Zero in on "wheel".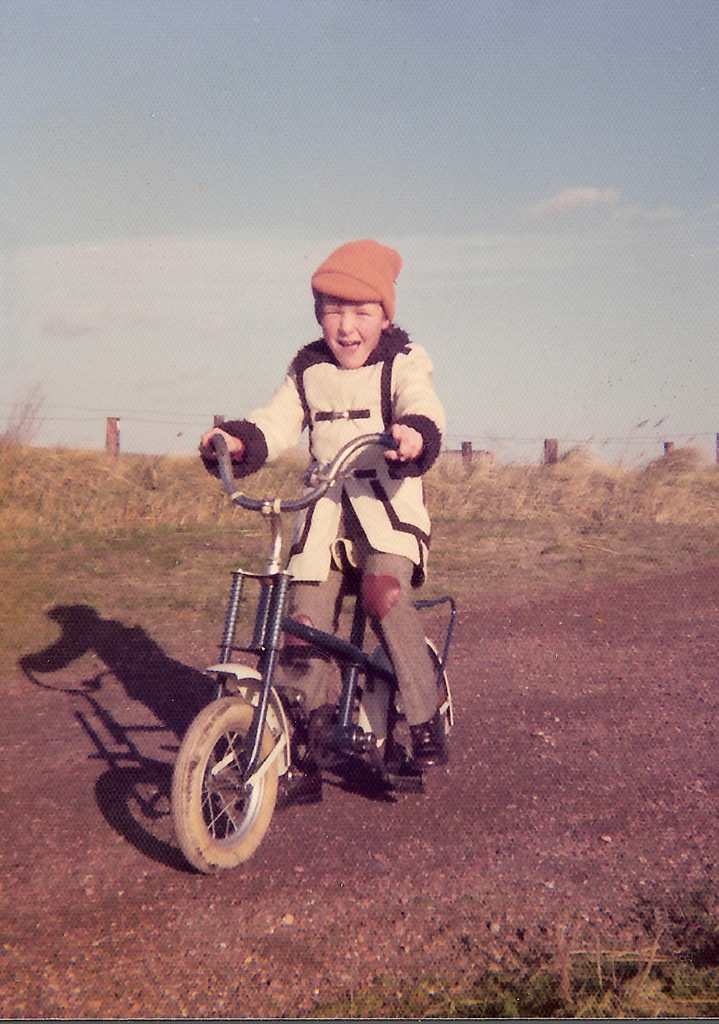
Zeroed in: locate(362, 639, 455, 786).
